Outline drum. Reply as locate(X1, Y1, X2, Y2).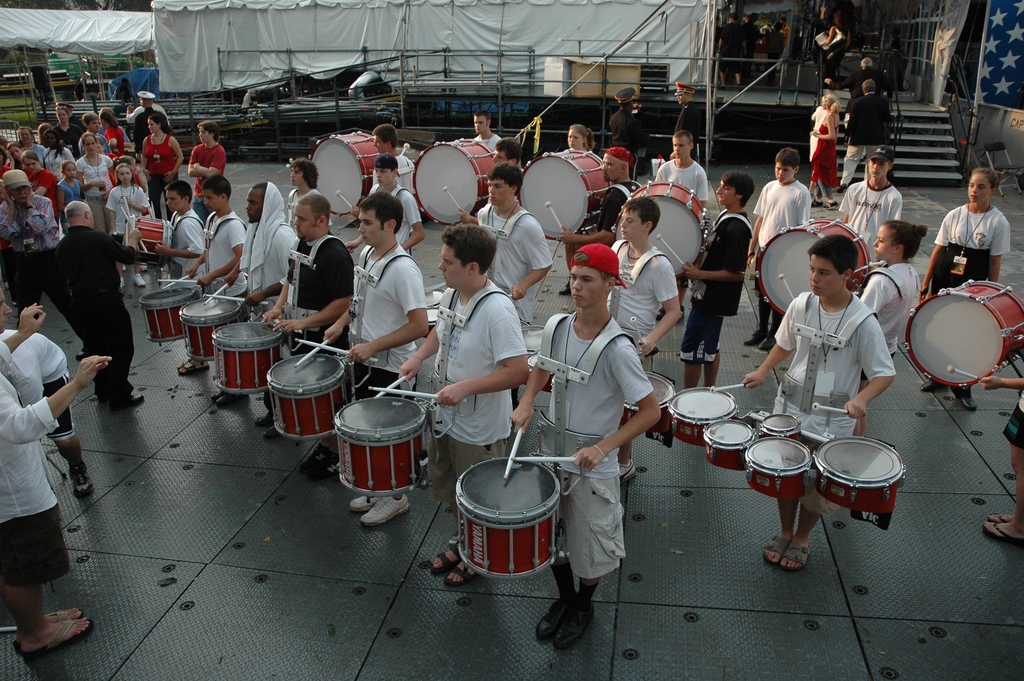
locate(745, 434, 820, 505).
